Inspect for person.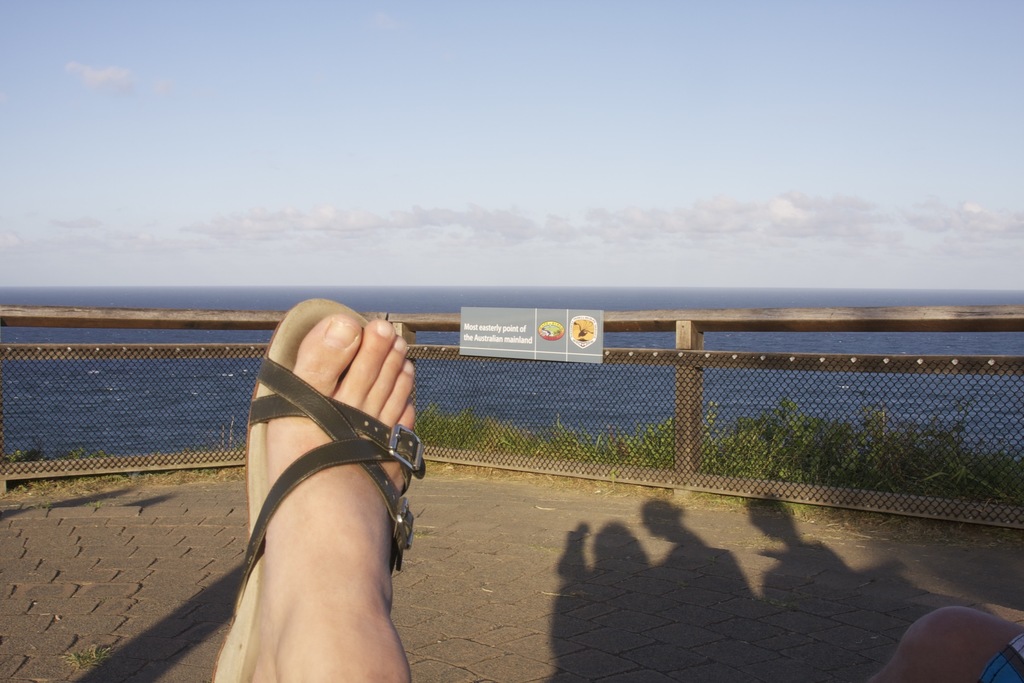
Inspection: detection(871, 607, 1023, 682).
